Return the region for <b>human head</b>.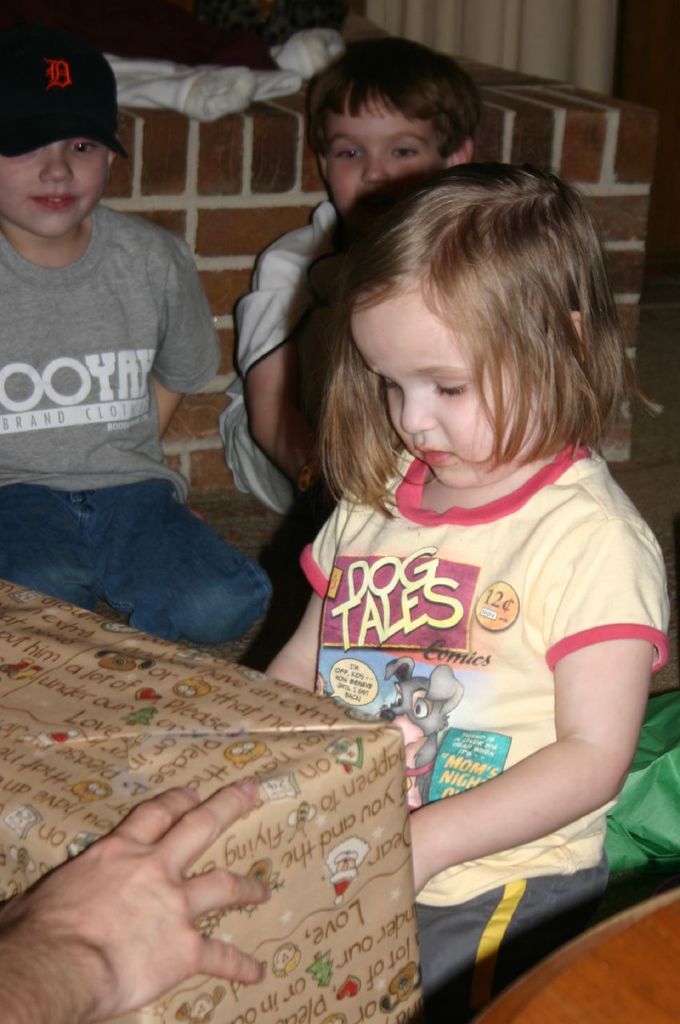
[298, 160, 638, 491].
